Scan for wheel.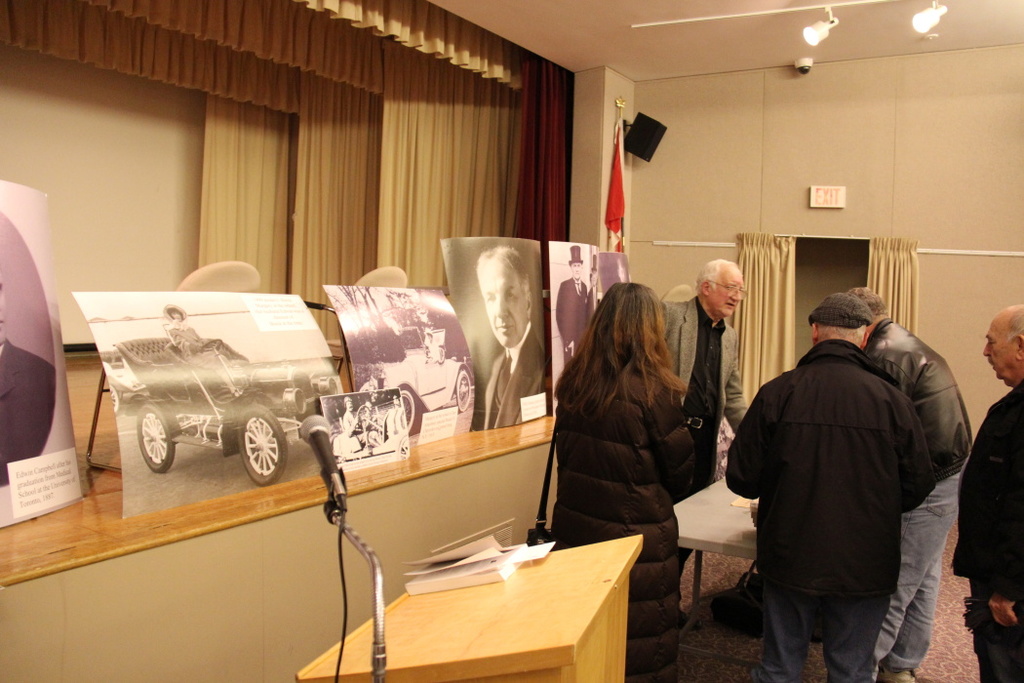
Scan result: left=397, top=388, right=416, bottom=432.
